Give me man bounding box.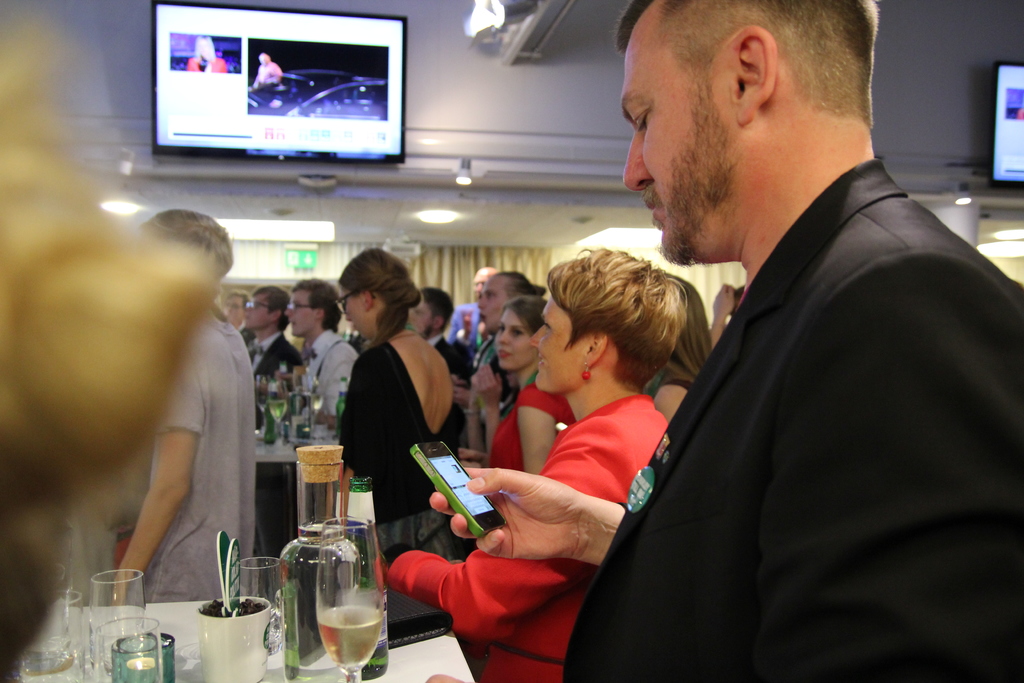
x1=410 y1=283 x2=476 y2=387.
